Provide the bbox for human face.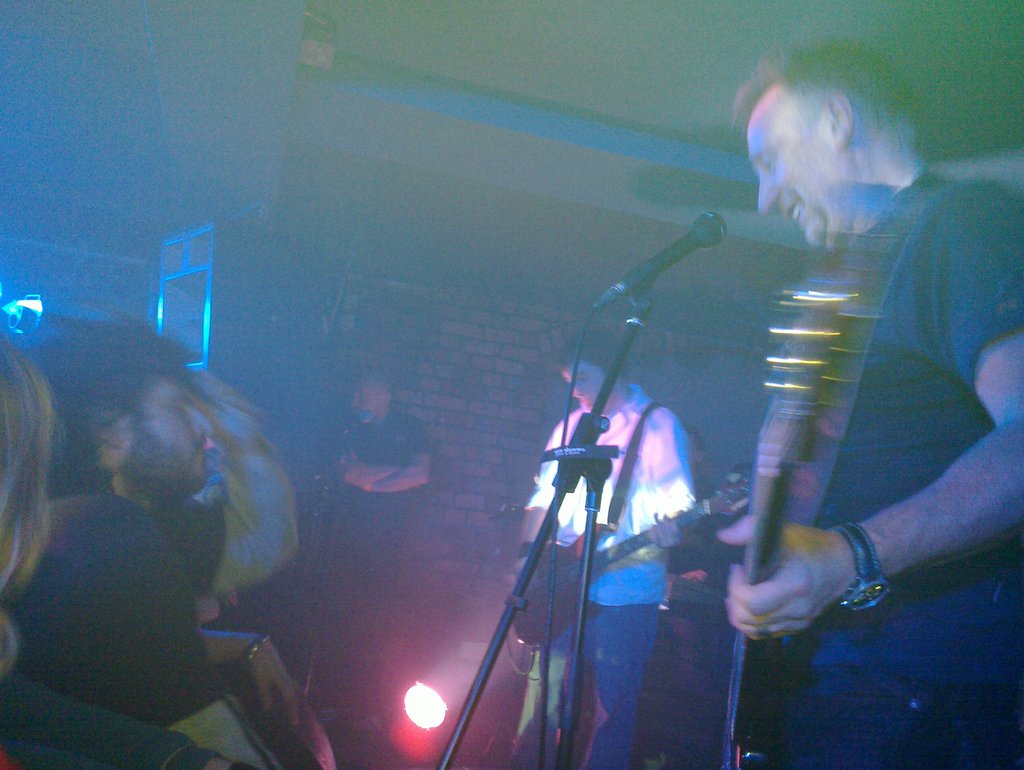
Rect(345, 378, 378, 423).
